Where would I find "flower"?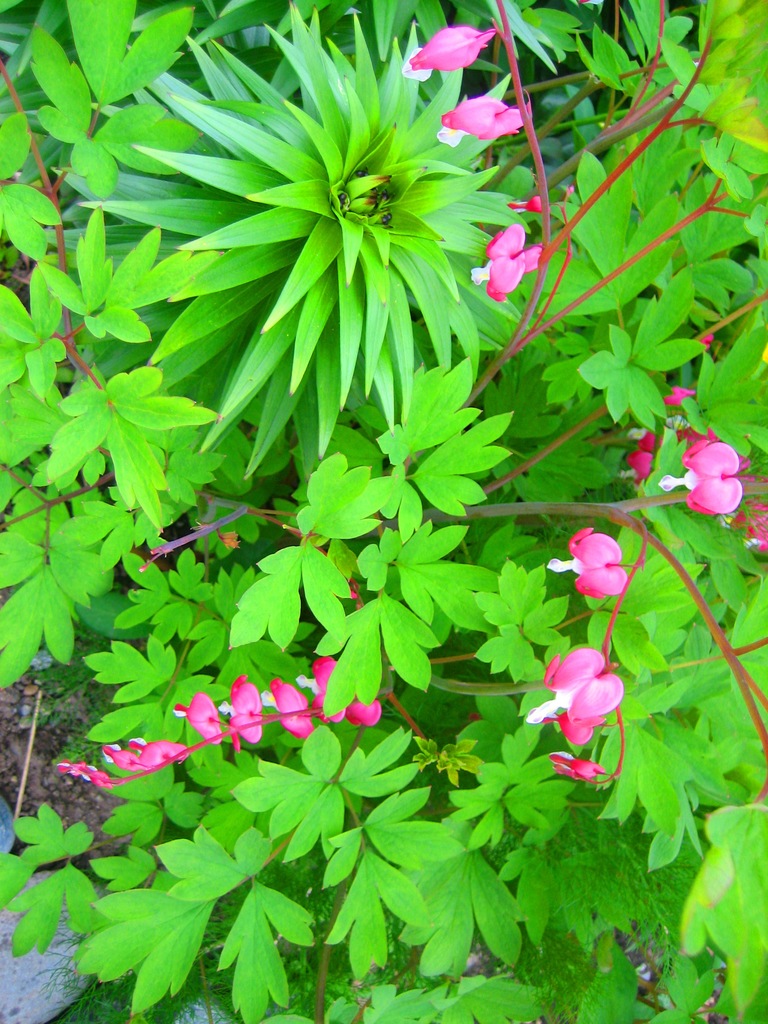
At BBox(550, 755, 604, 783).
